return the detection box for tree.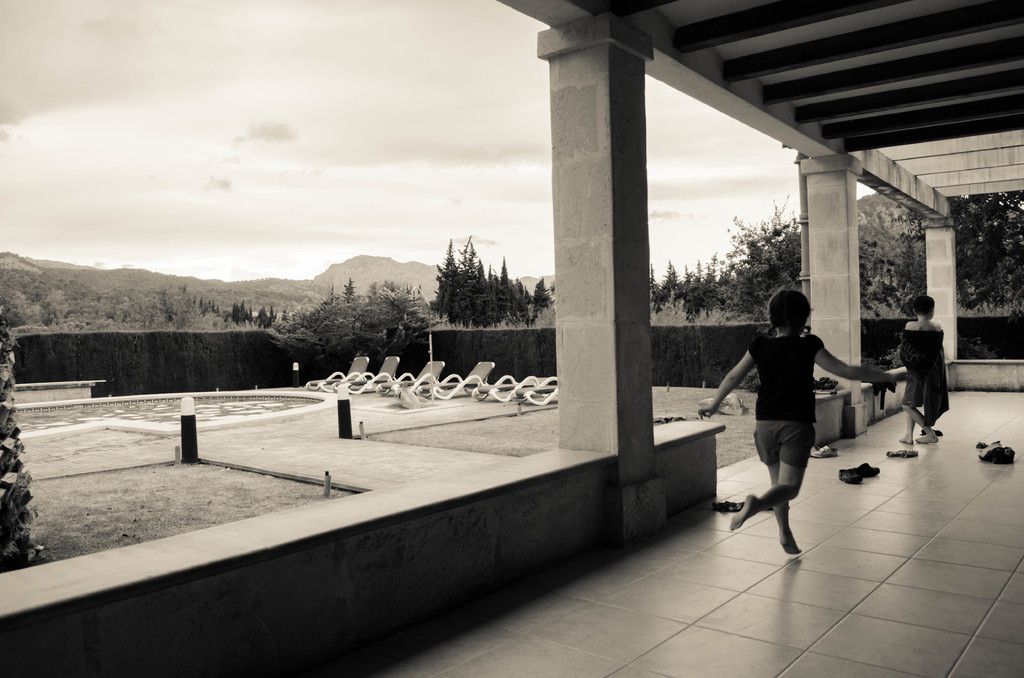
l=959, t=196, r=1023, b=311.
